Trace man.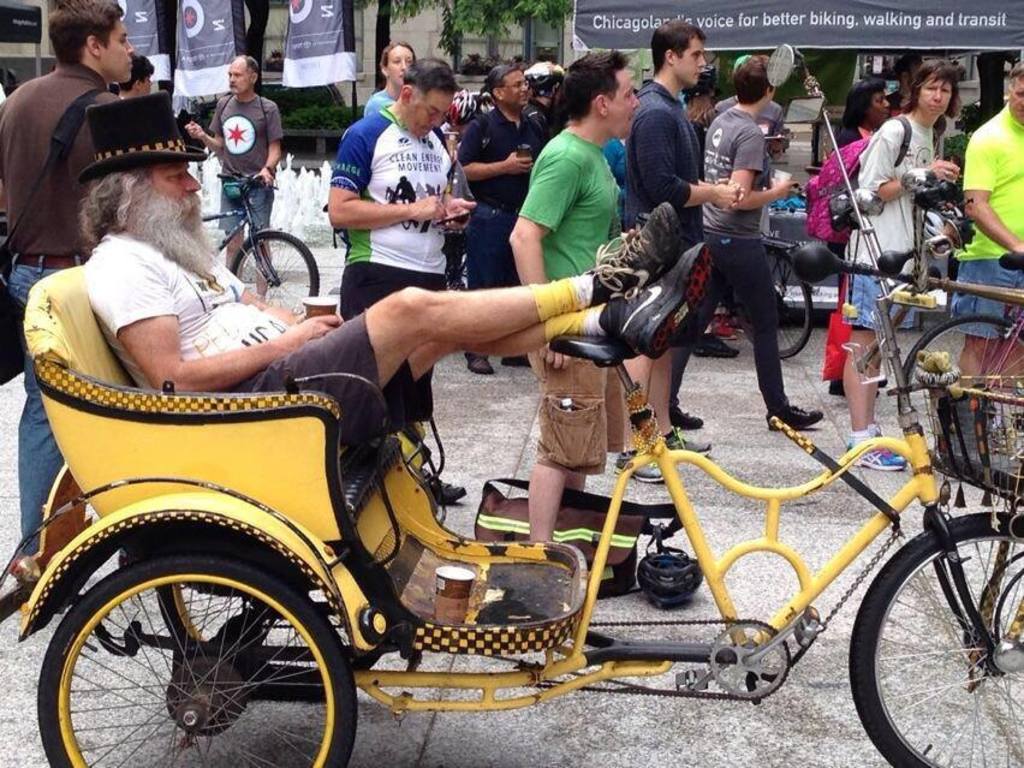
Traced to [73, 90, 715, 453].
